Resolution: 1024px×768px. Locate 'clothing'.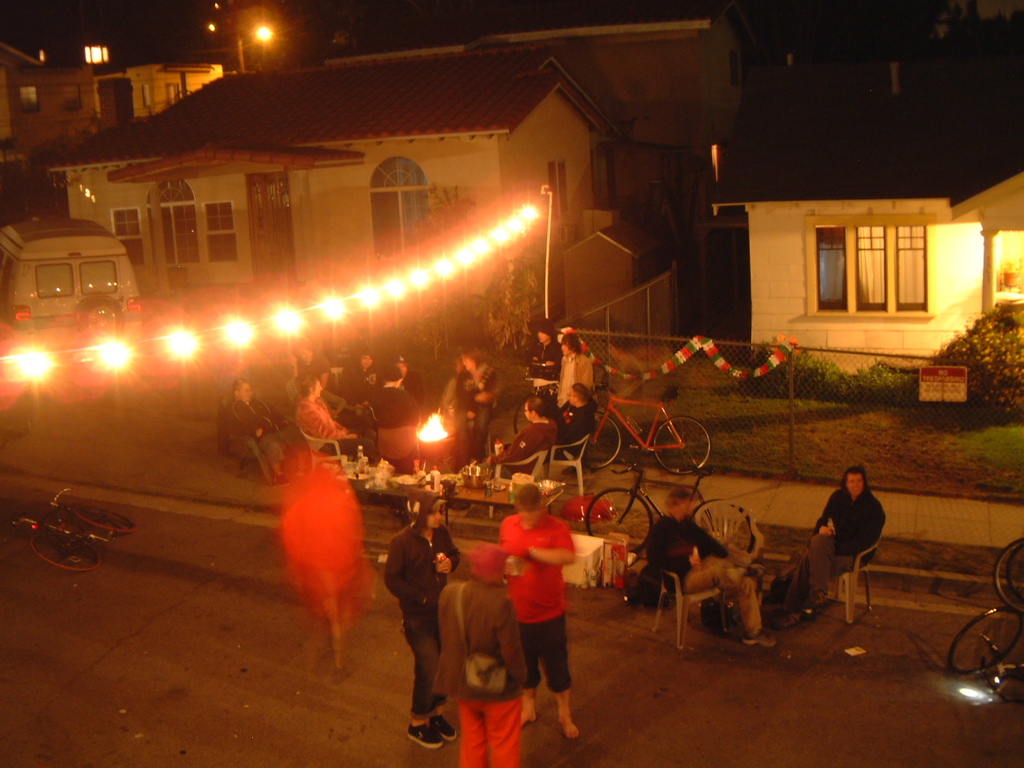
rect(223, 390, 290, 478).
